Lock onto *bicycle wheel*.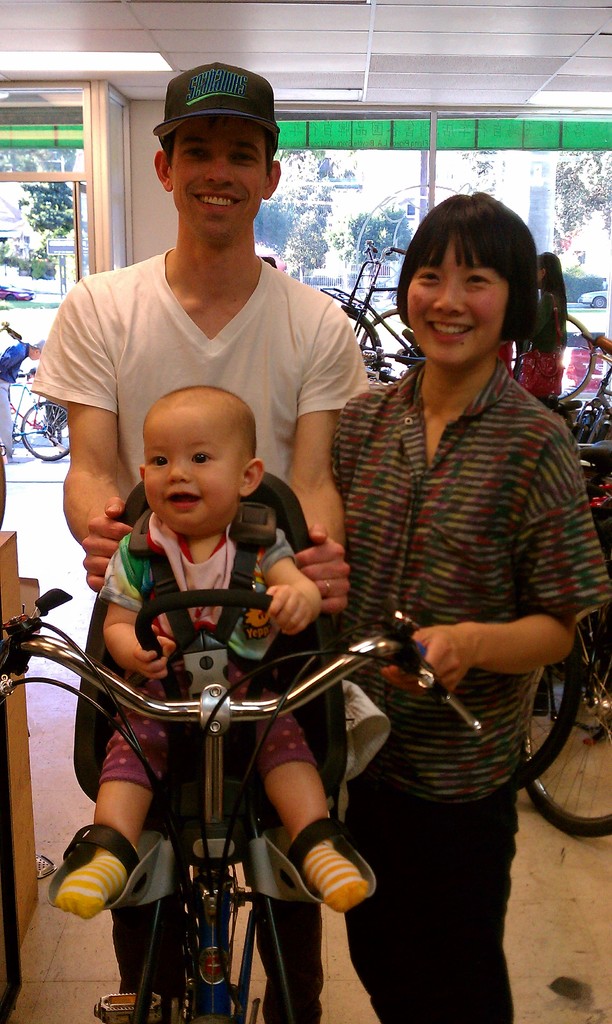
Locked: bbox(524, 601, 611, 837).
